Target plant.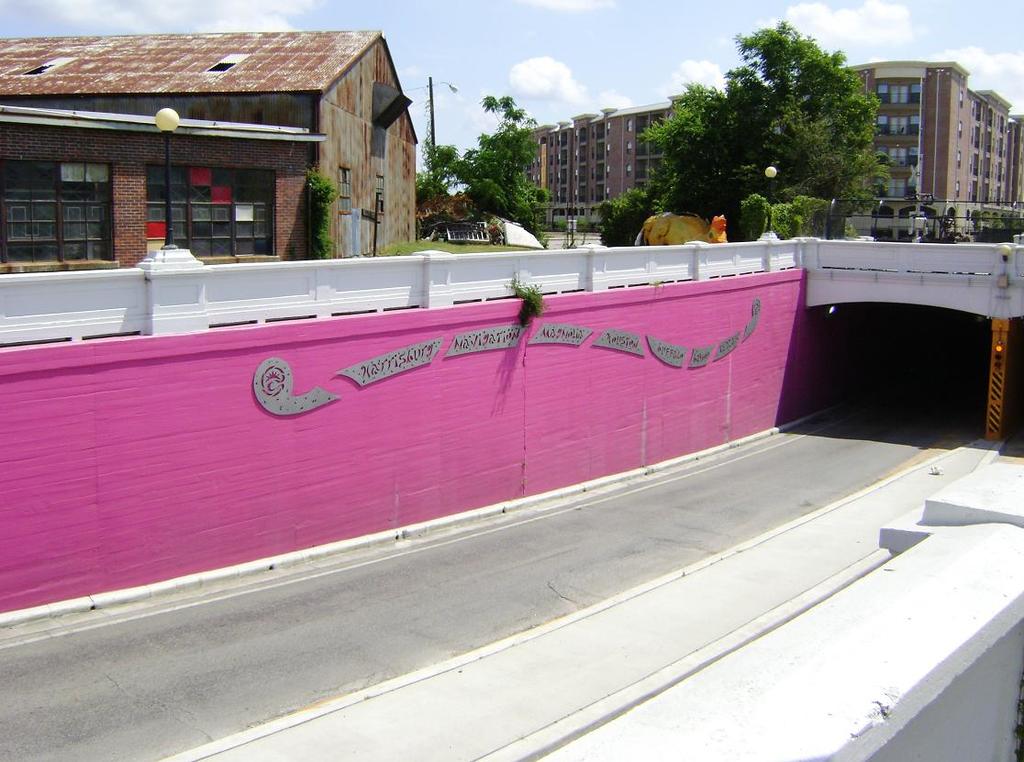
Target region: bbox=[729, 187, 764, 246].
